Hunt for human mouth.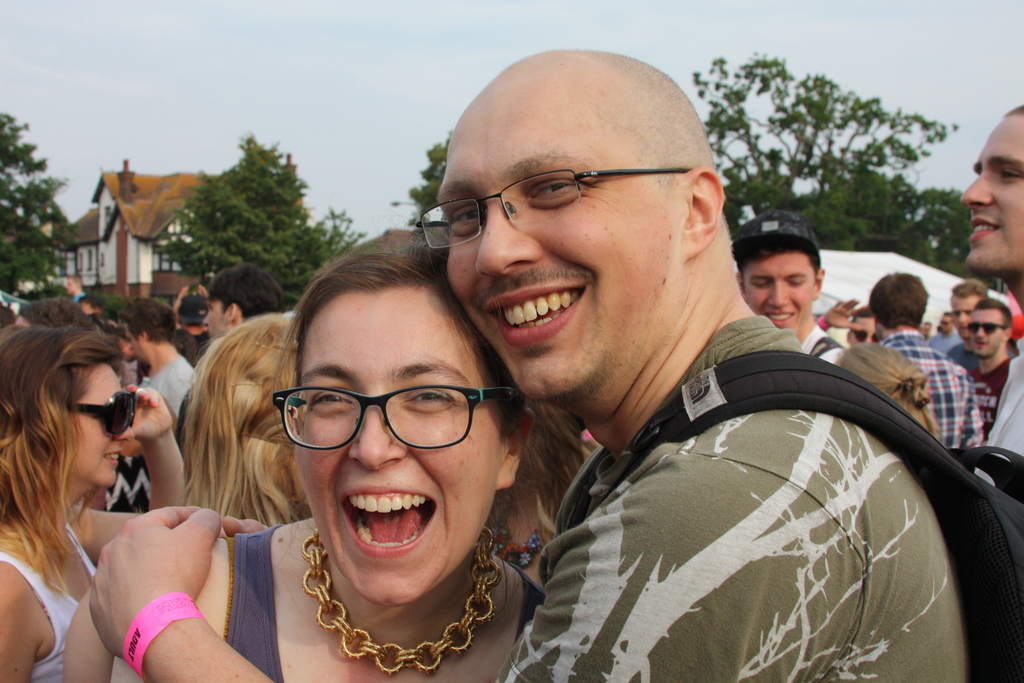
Hunted down at detection(970, 215, 1000, 243).
